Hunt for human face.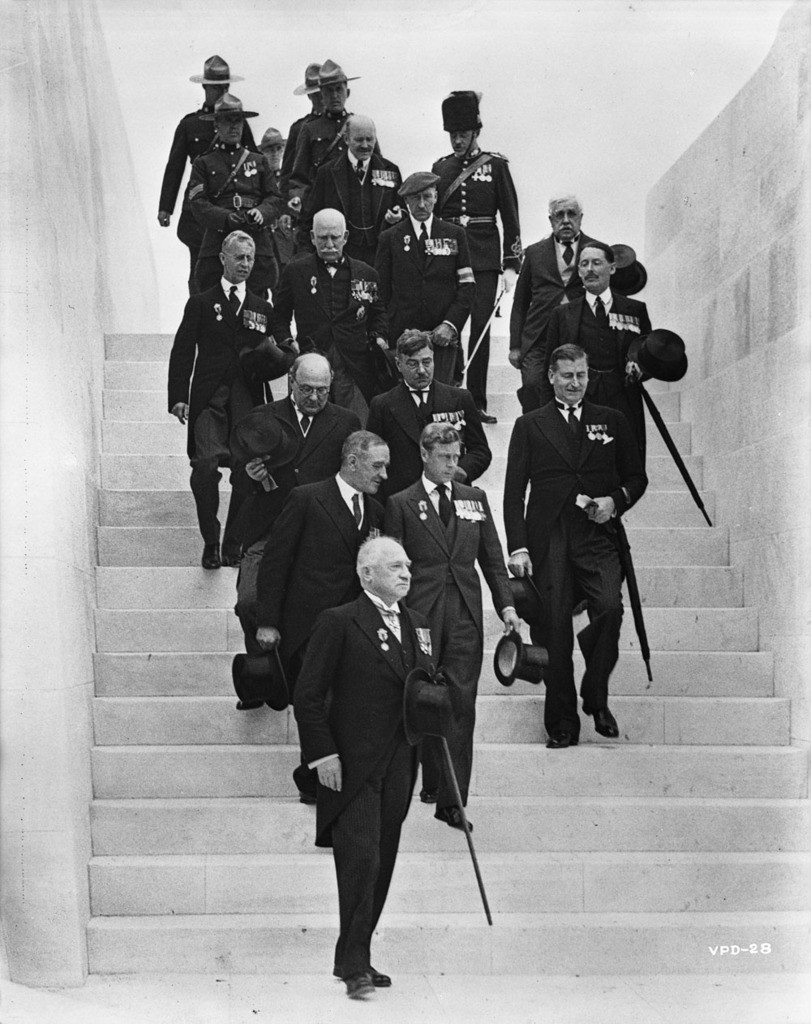
Hunted down at bbox=(202, 84, 230, 104).
